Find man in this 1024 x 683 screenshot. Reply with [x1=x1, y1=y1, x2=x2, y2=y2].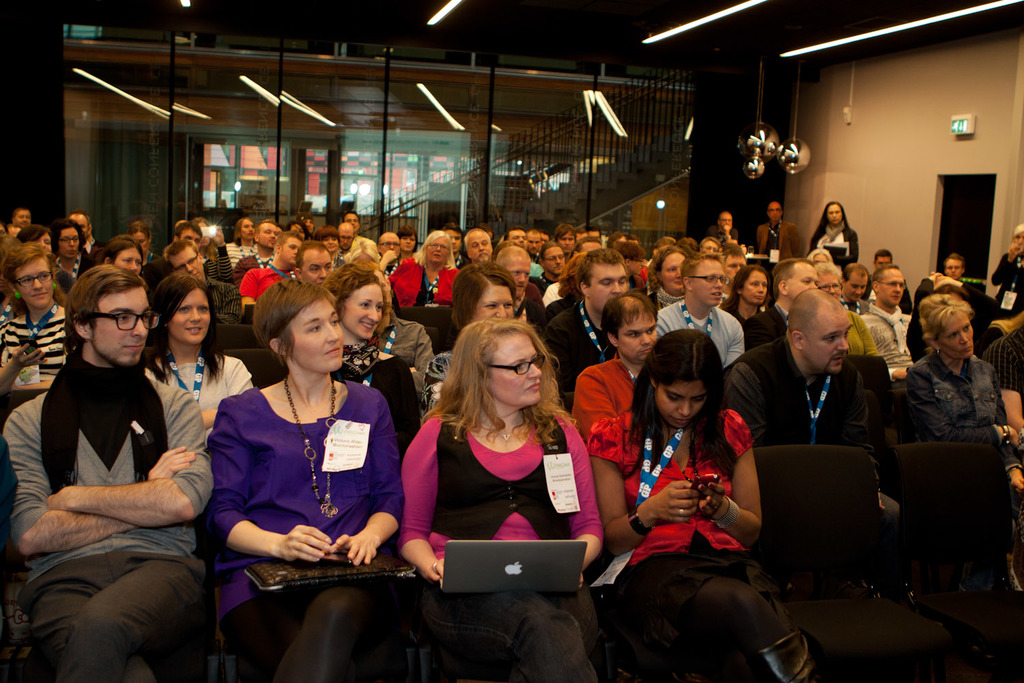
[x1=464, y1=227, x2=494, y2=268].
